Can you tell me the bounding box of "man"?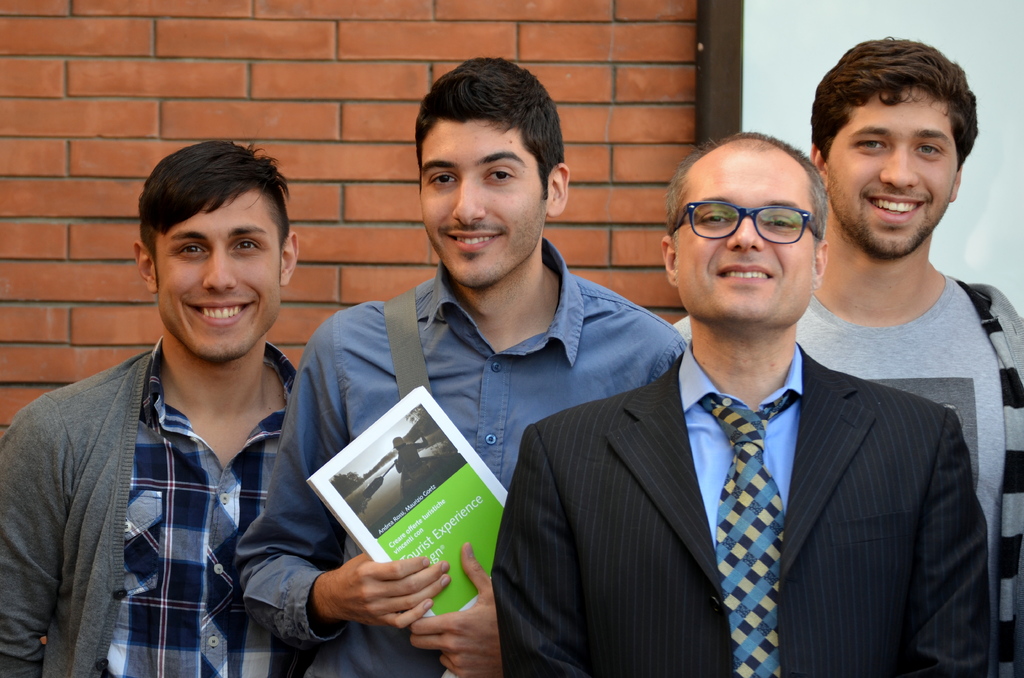
region(673, 32, 1023, 677).
